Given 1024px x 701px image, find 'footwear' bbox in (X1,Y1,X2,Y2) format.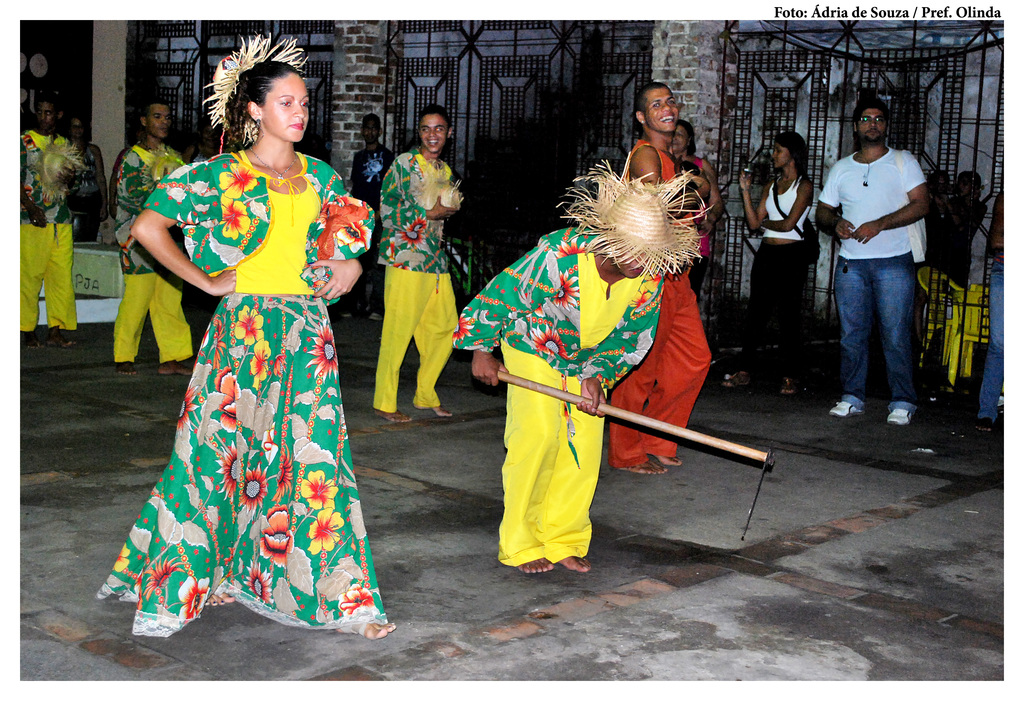
(972,418,991,434).
